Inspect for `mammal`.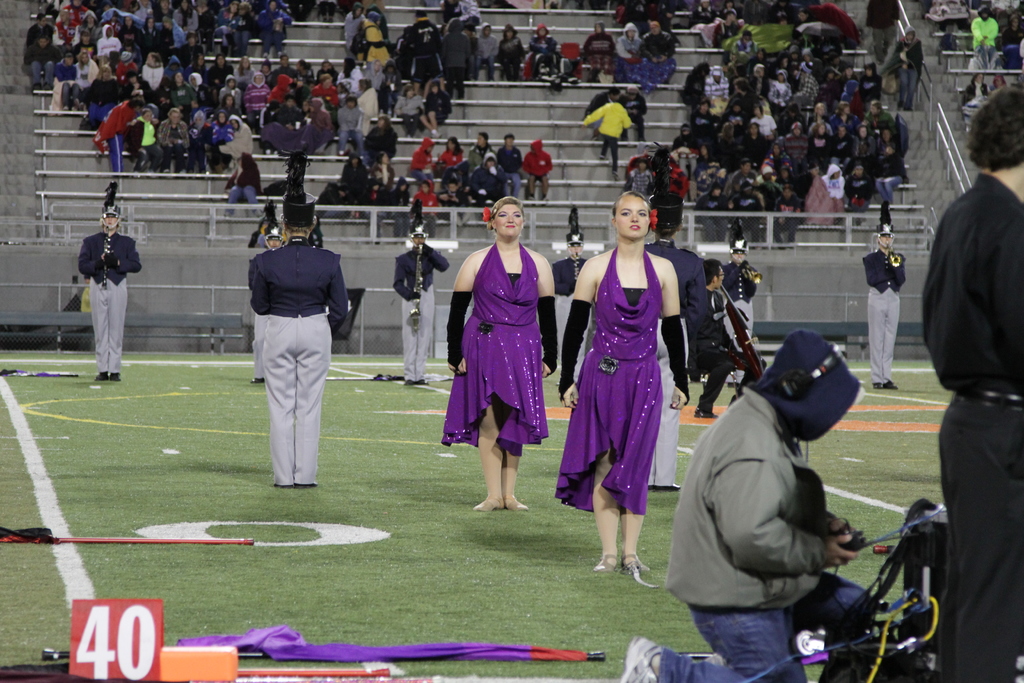
Inspection: BBox(622, 81, 647, 136).
